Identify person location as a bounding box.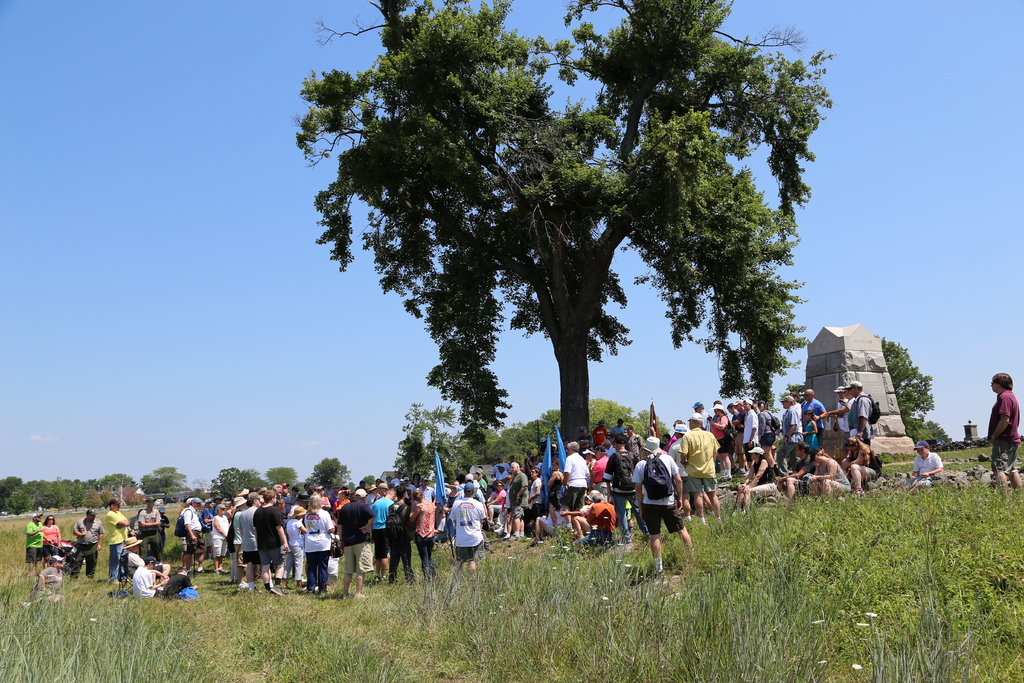
{"left": 851, "top": 384, "right": 863, "bottom": 445}.
